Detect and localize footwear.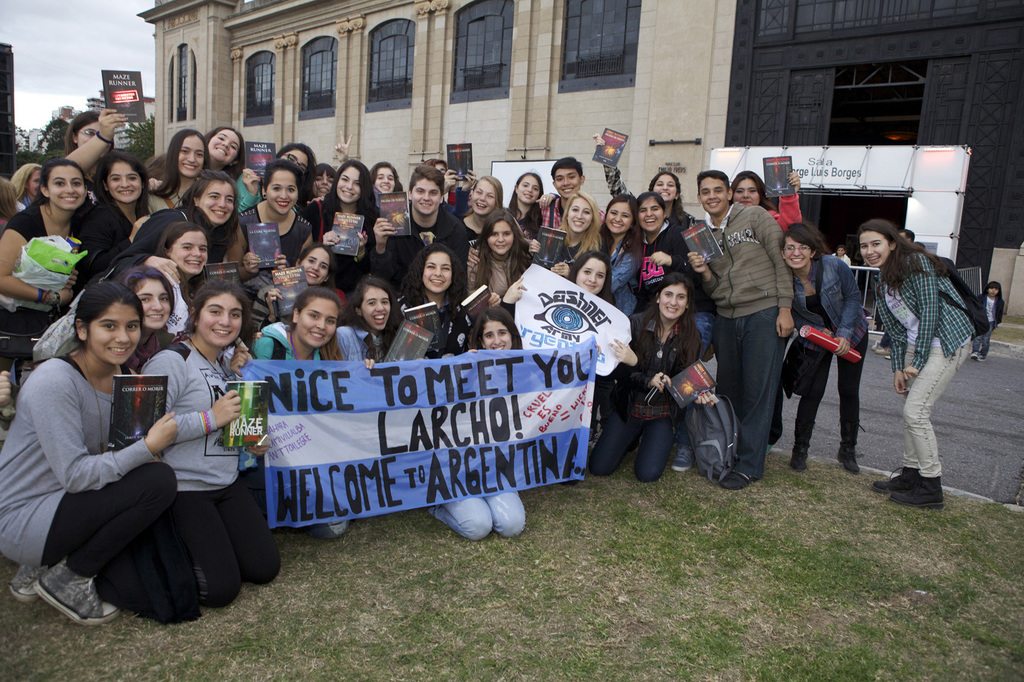
Localized at 890/475/948/509.
